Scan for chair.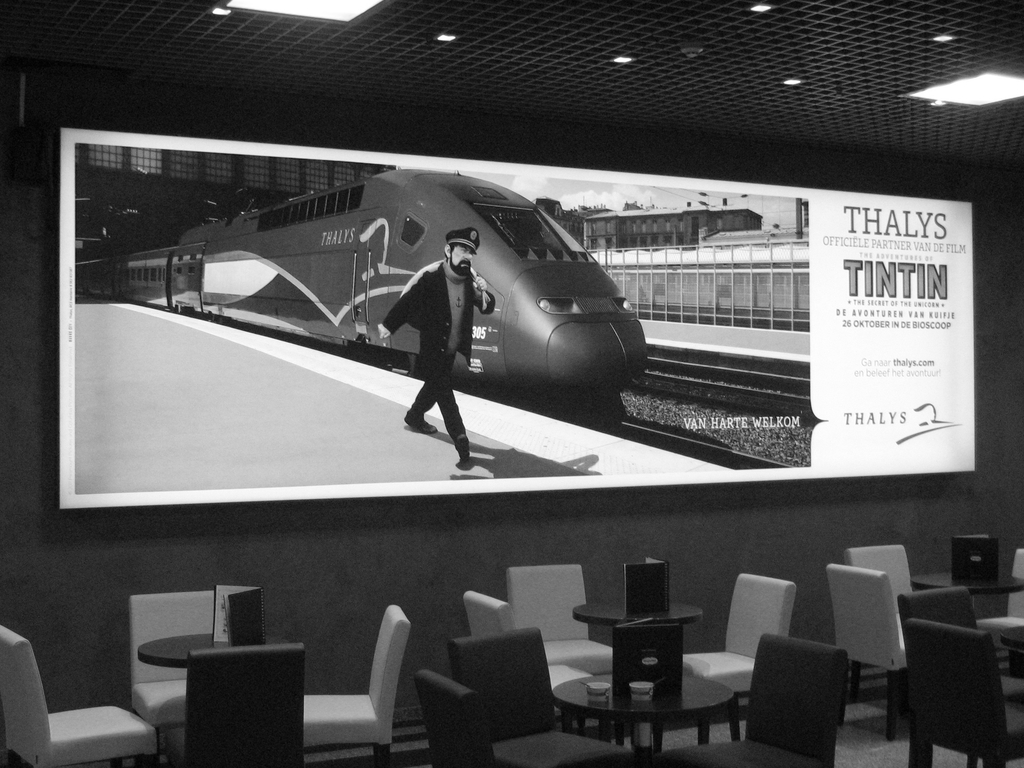
Scan result: crop(300, 607, 413, 767).
